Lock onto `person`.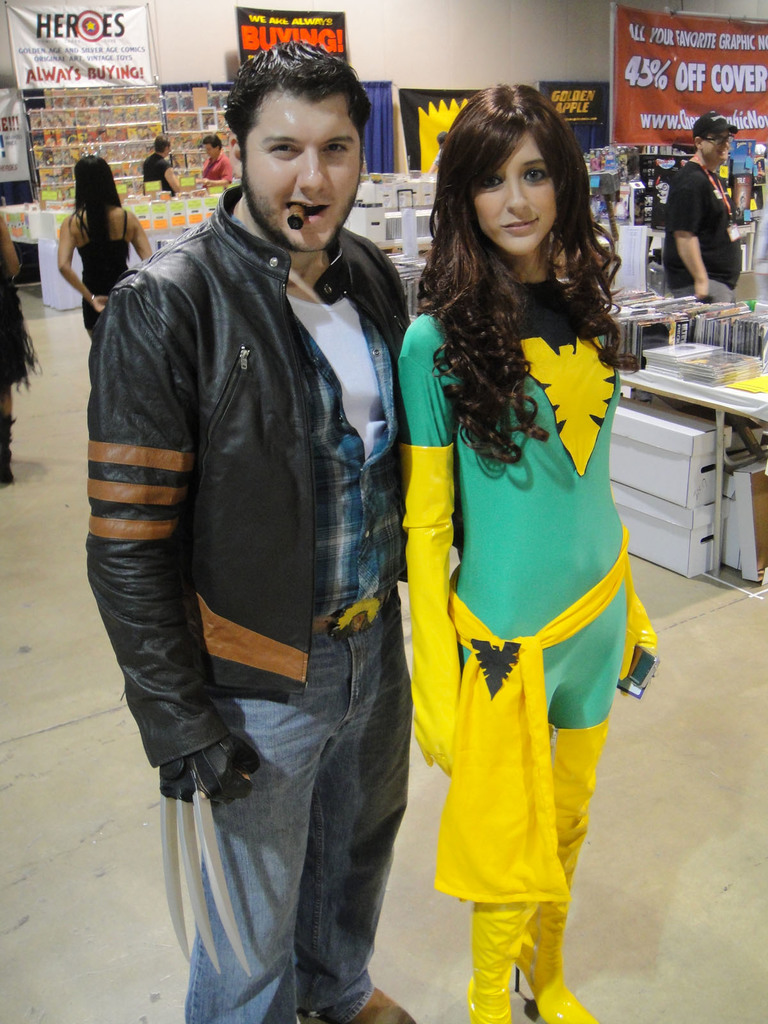
Locked: {"x1": 200, "y1": 136, "x2": 230, "y2": 194}.
